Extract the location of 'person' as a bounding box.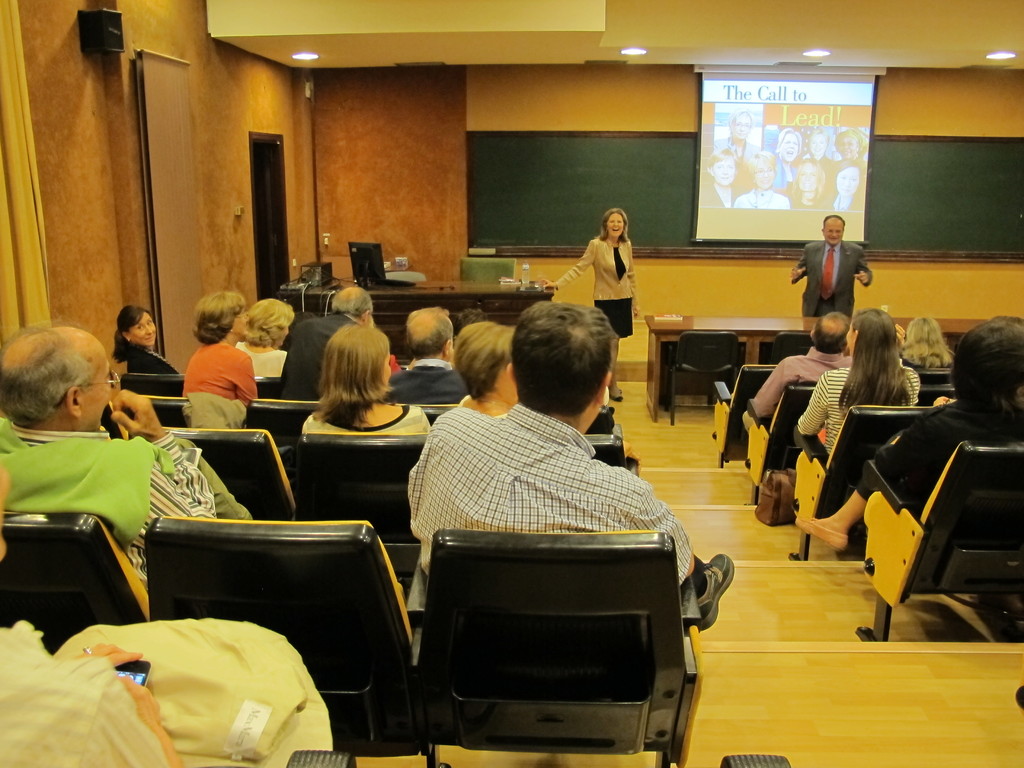
BBox(769, 125, 801, 186).
